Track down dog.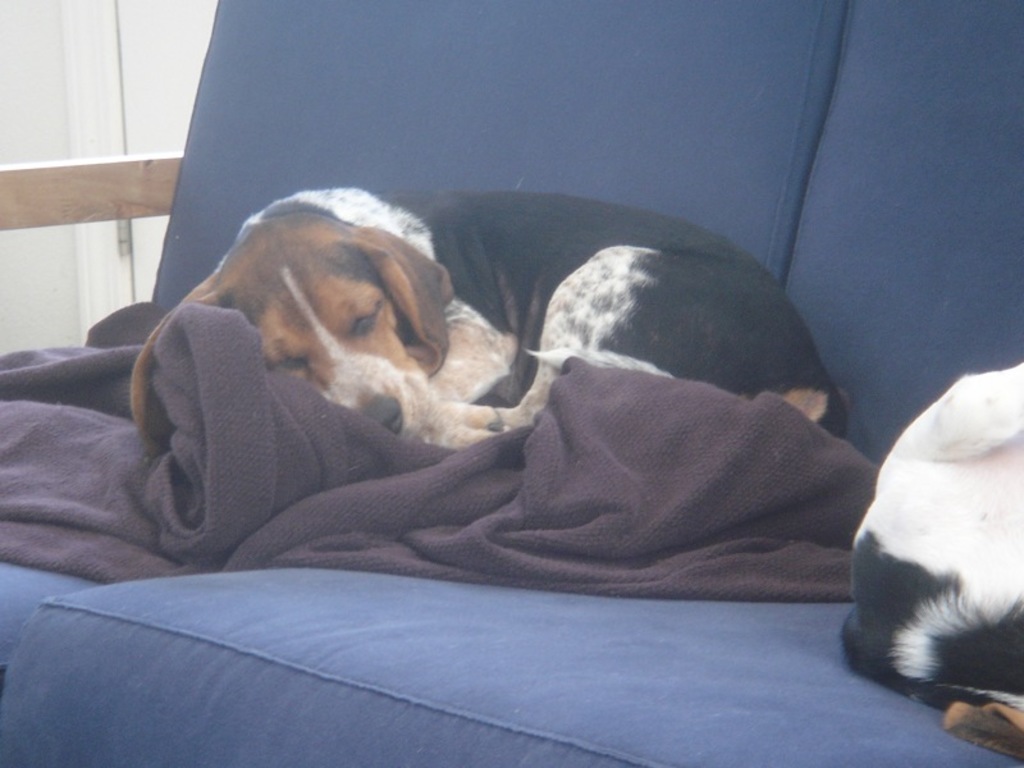
Tracked to bbox=[128, 170, 507, 466].
